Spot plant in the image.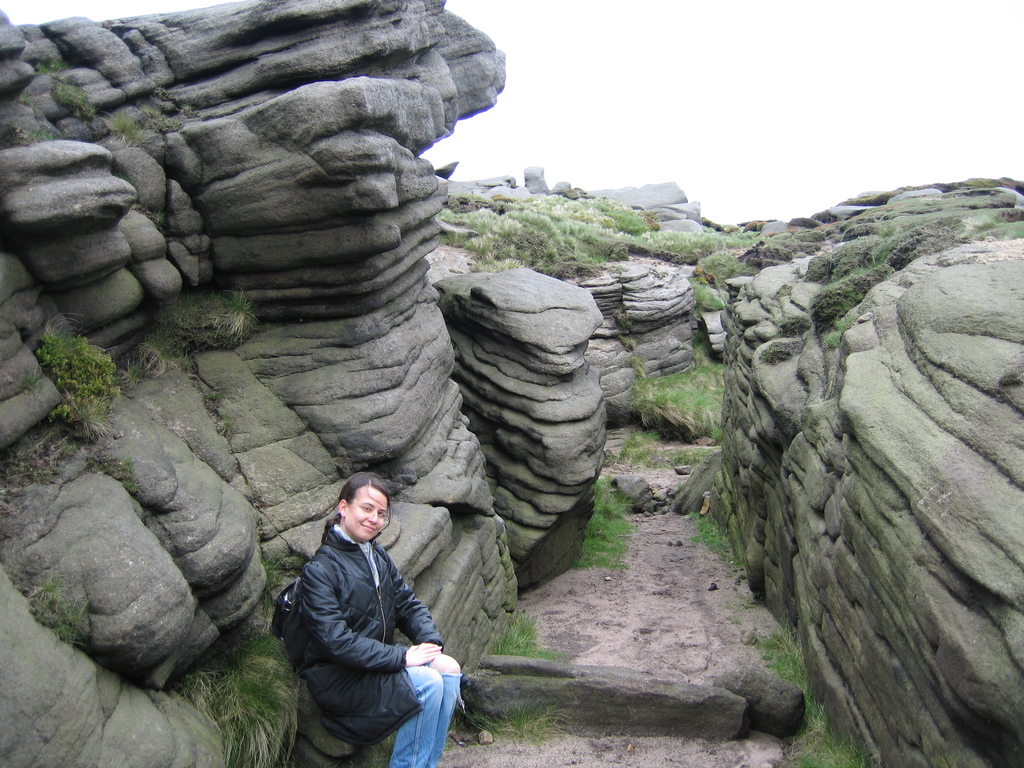
plant found at [x1=572, y1=189, x2=664, y2=232].
